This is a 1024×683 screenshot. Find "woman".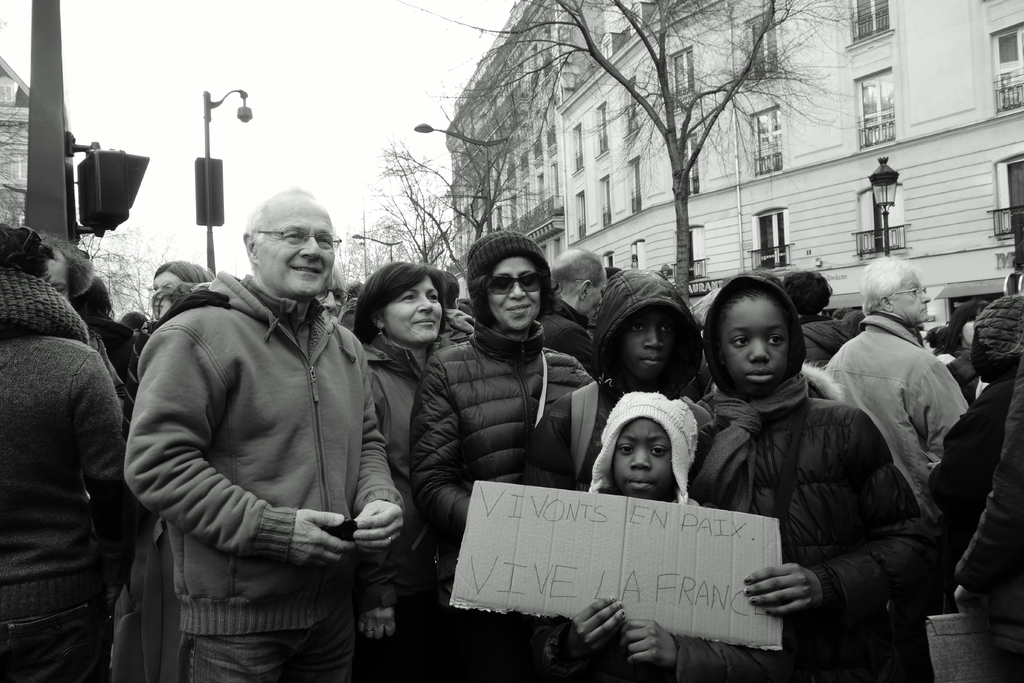
Bounding box: box=[680, 273, 945, 682].
